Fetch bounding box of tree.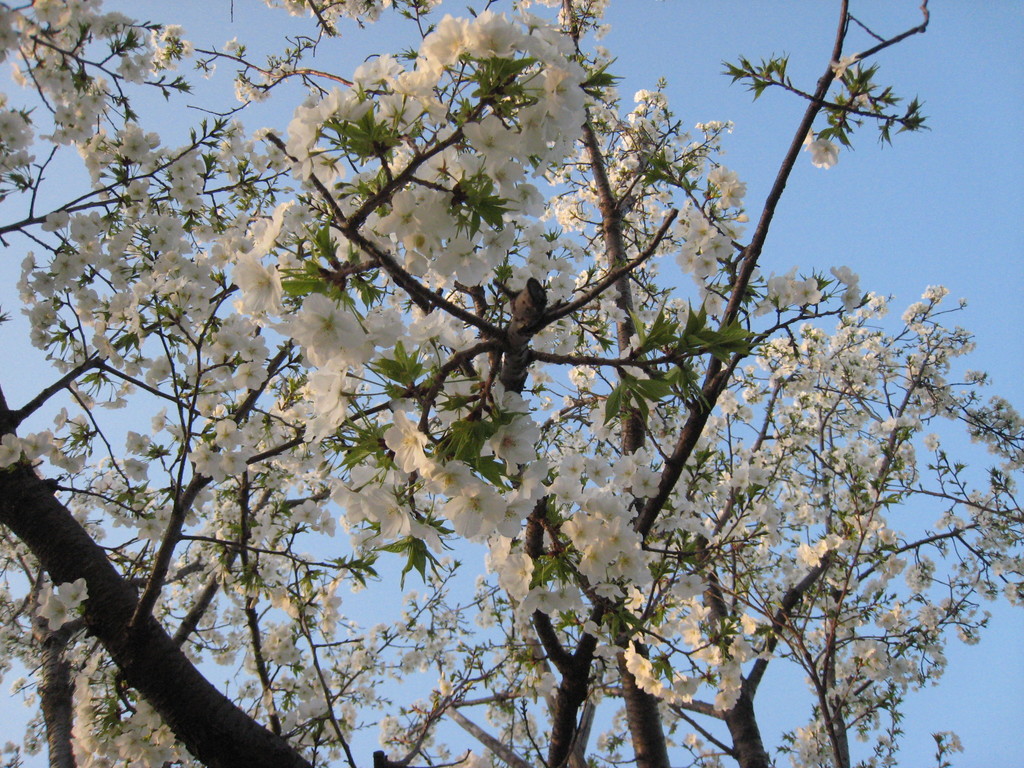
Bbox: l=19, t=0, r=1019, b=760.
